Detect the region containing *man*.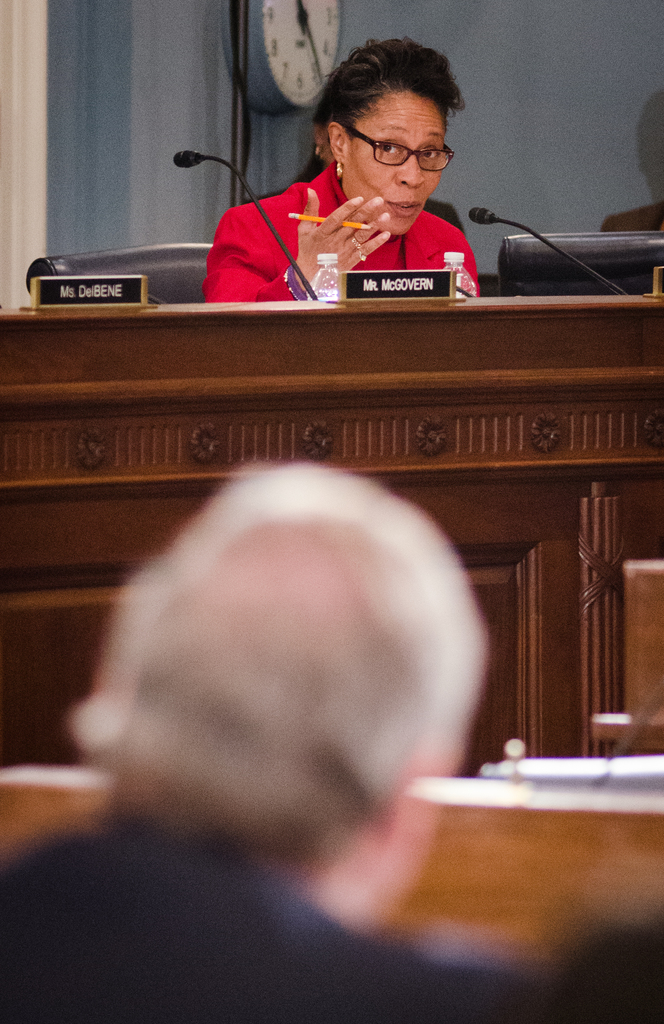
[x1=0, y1=460, x2=542, y2=1023].
